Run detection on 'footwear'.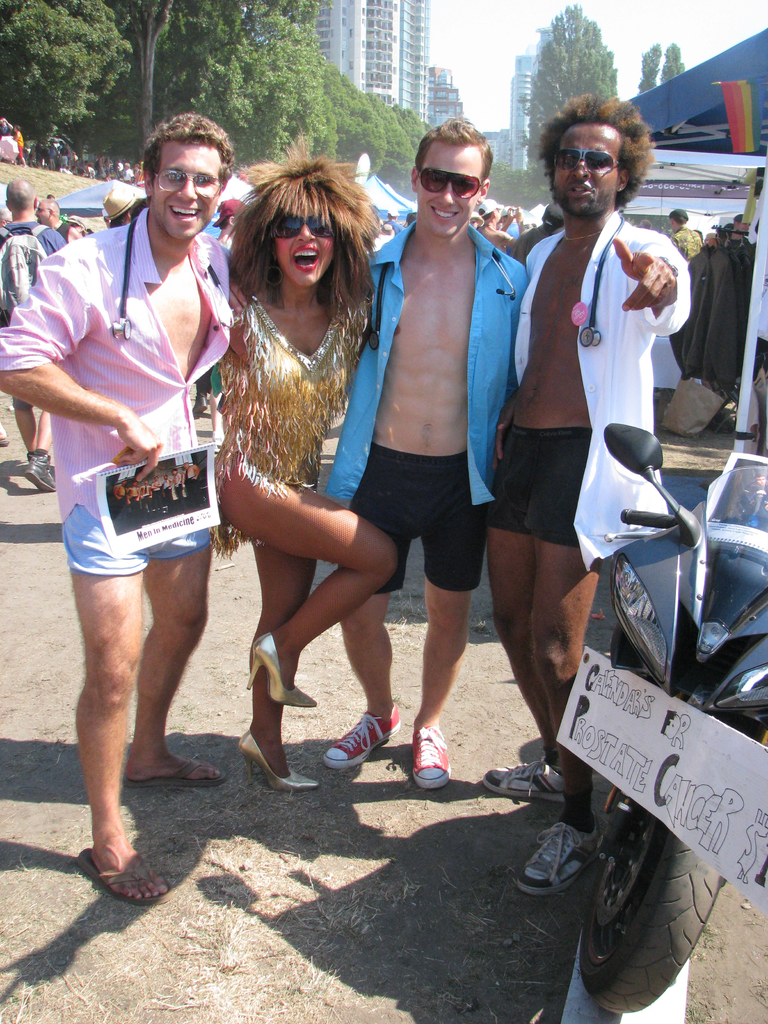
Result: Rect(241, 729, 311, 788).
